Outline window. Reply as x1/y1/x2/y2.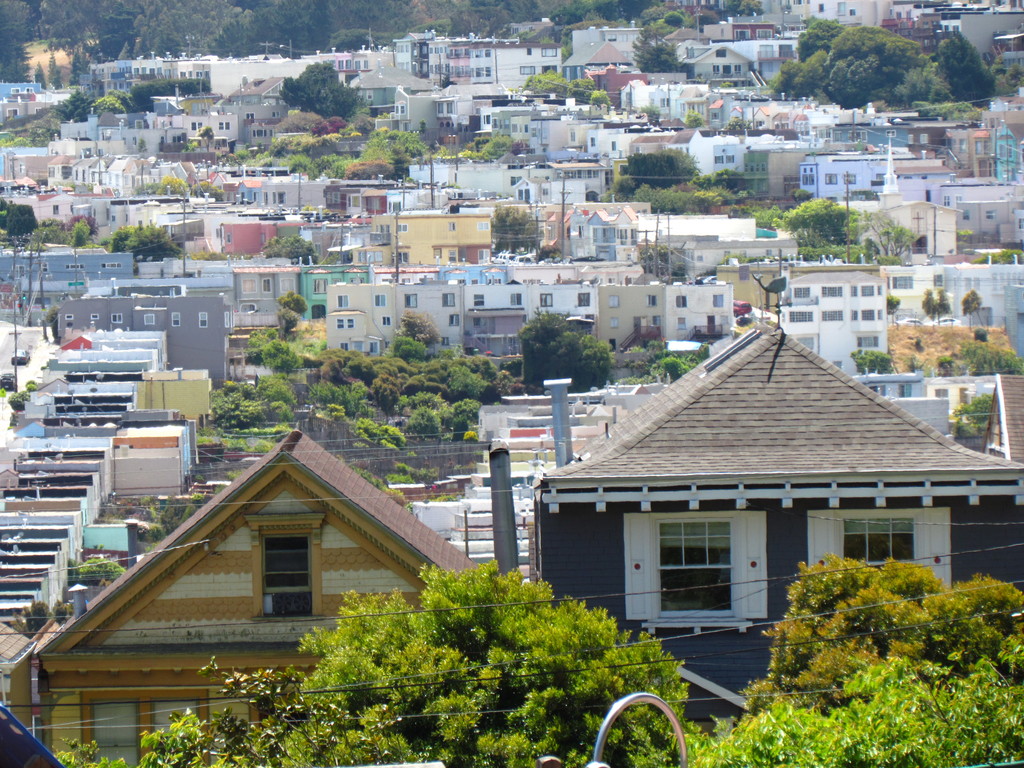
246/112/255/120.
